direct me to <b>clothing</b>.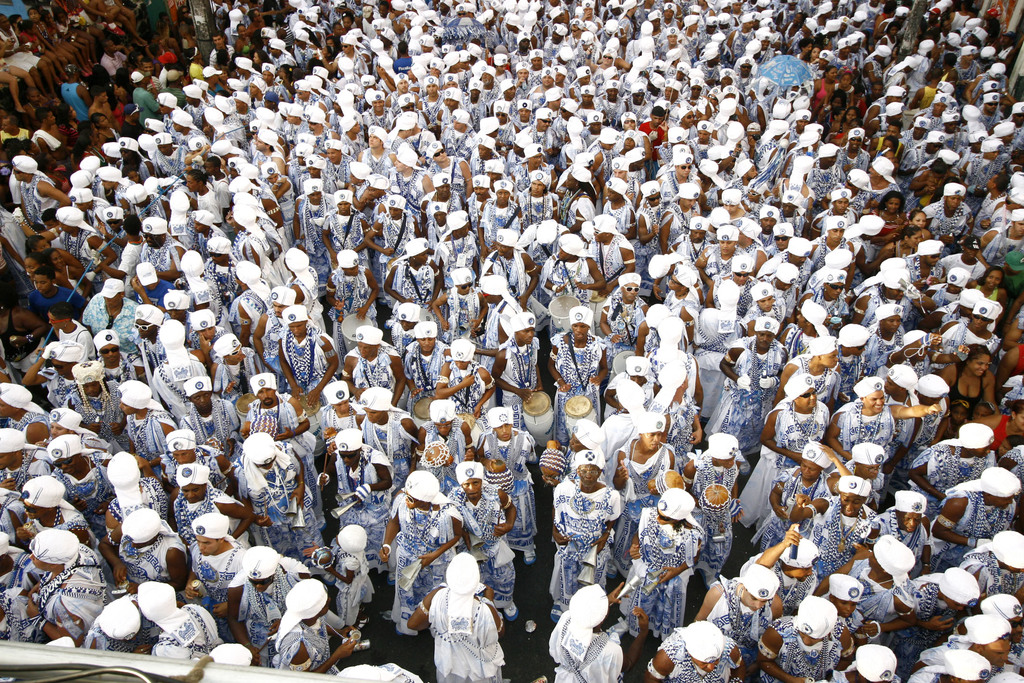
Direction: {"x1": 262, "y1": 628, "x2": 339, "y2": 671}.
